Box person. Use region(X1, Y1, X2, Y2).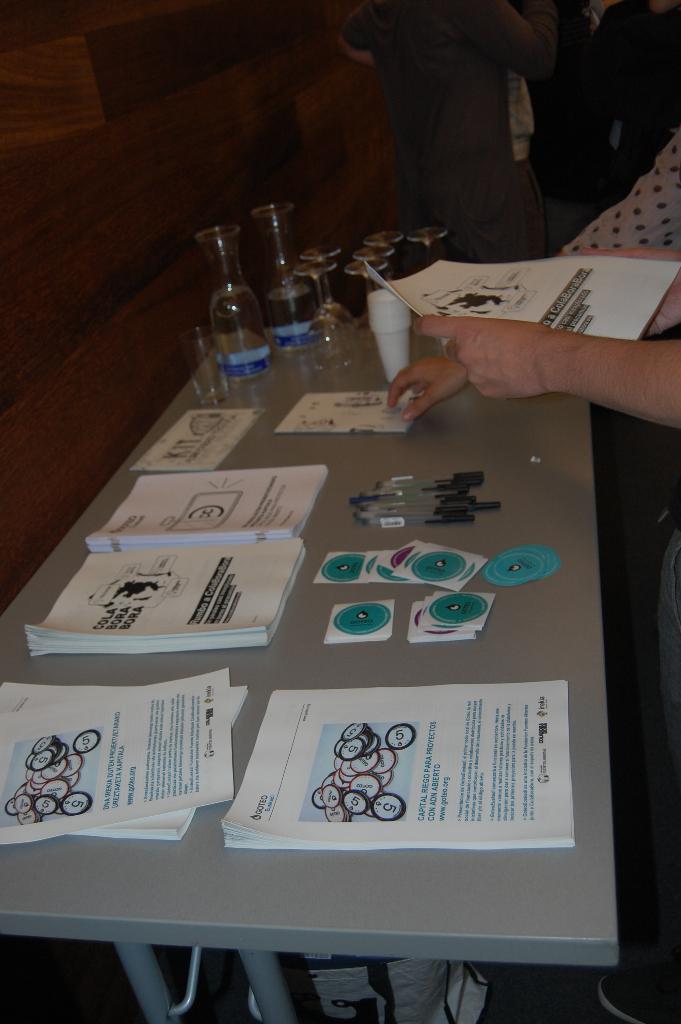
region(382, 241, 680, 430).
